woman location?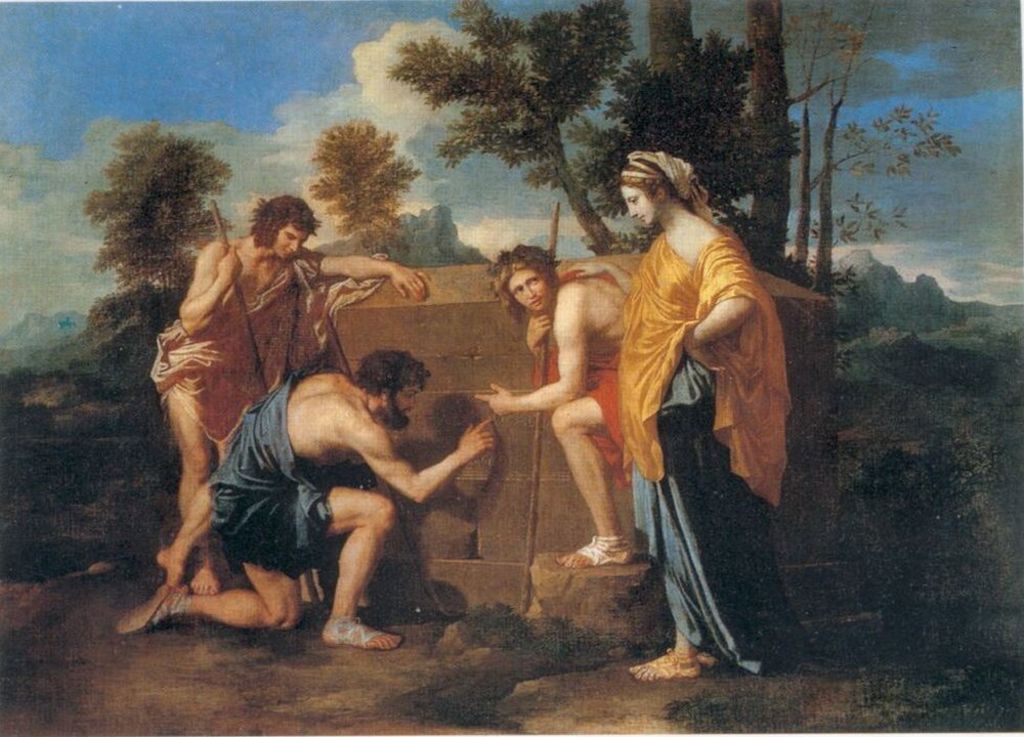
[x1=567, y1=153, x2=799, y2=680]
